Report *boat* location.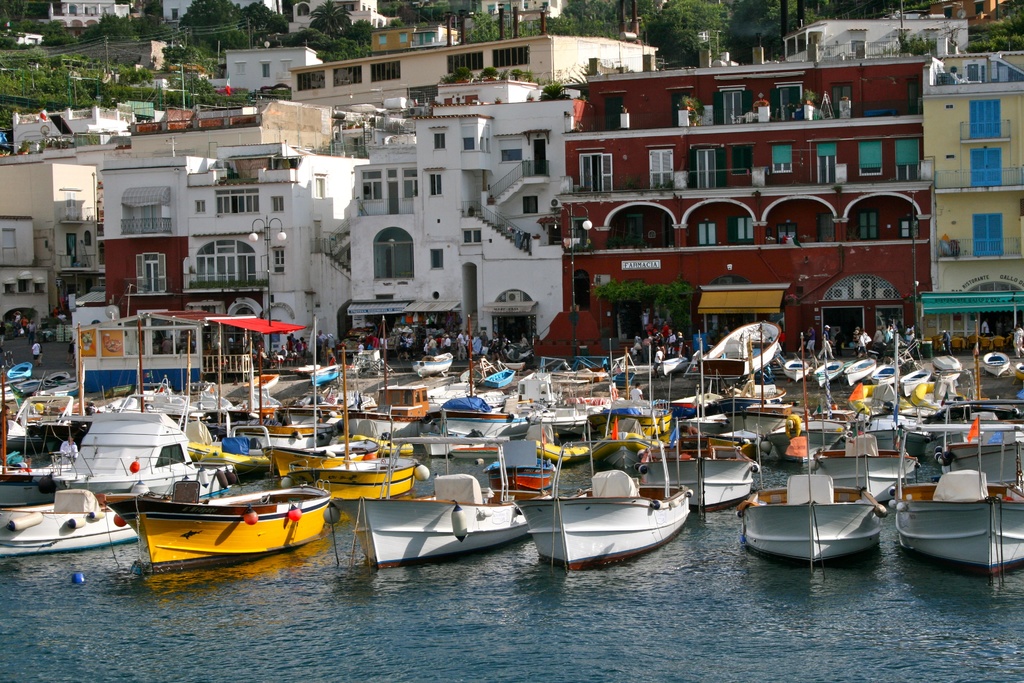
Report: box(932, 352, 961, 381).
